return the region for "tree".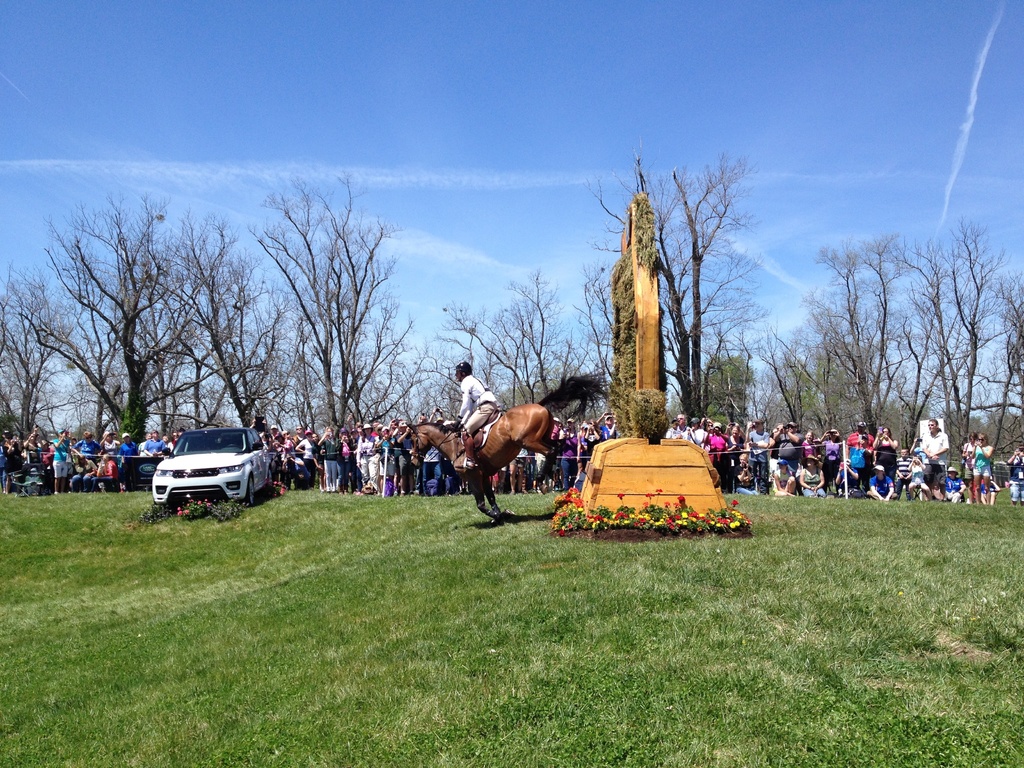
802,232,931,445.
